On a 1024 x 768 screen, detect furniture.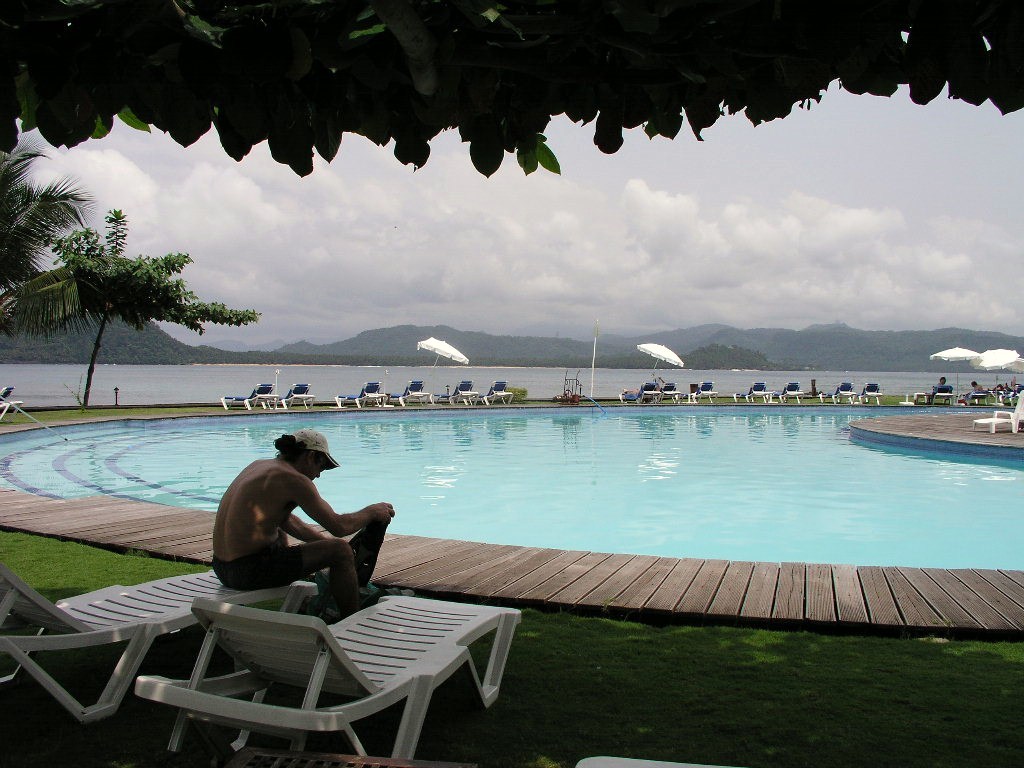
rect(903, 387, 954, 405).
